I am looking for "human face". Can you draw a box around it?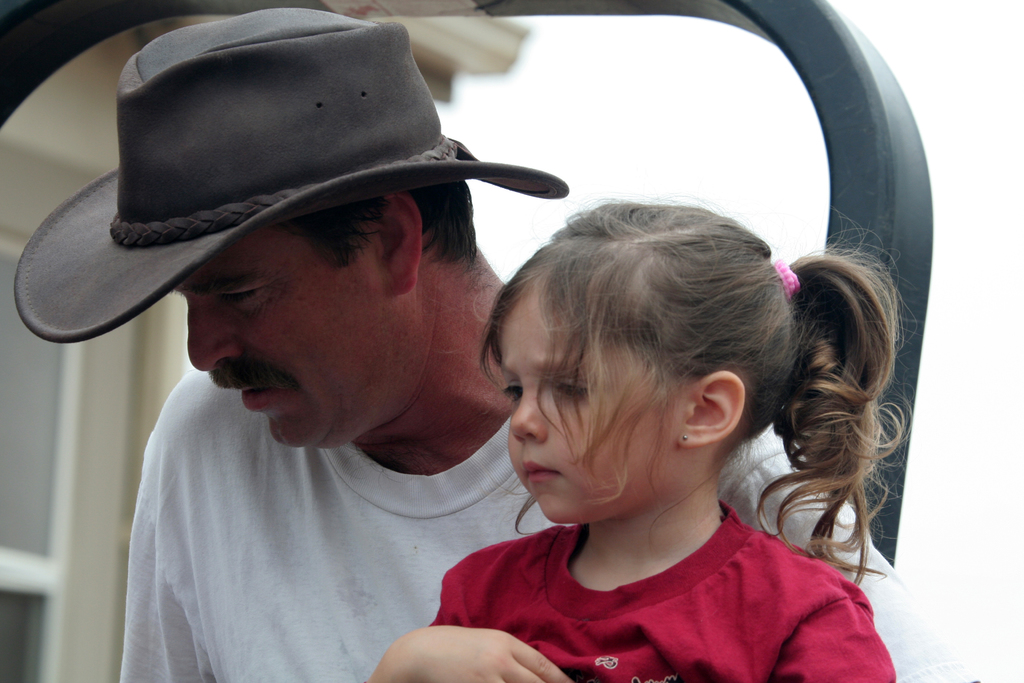
Sure, the bounding box is 509, 287, 681, 525.
